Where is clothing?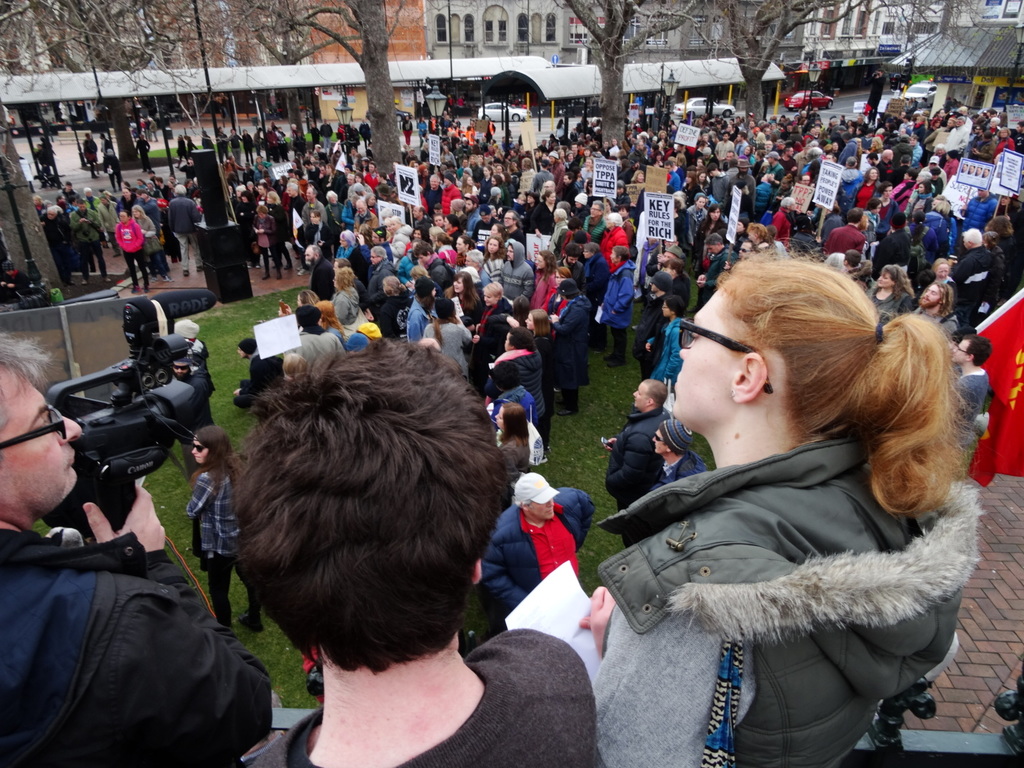
{"left": 418, "top": 255, "right": 453, "bottom": 282}.
